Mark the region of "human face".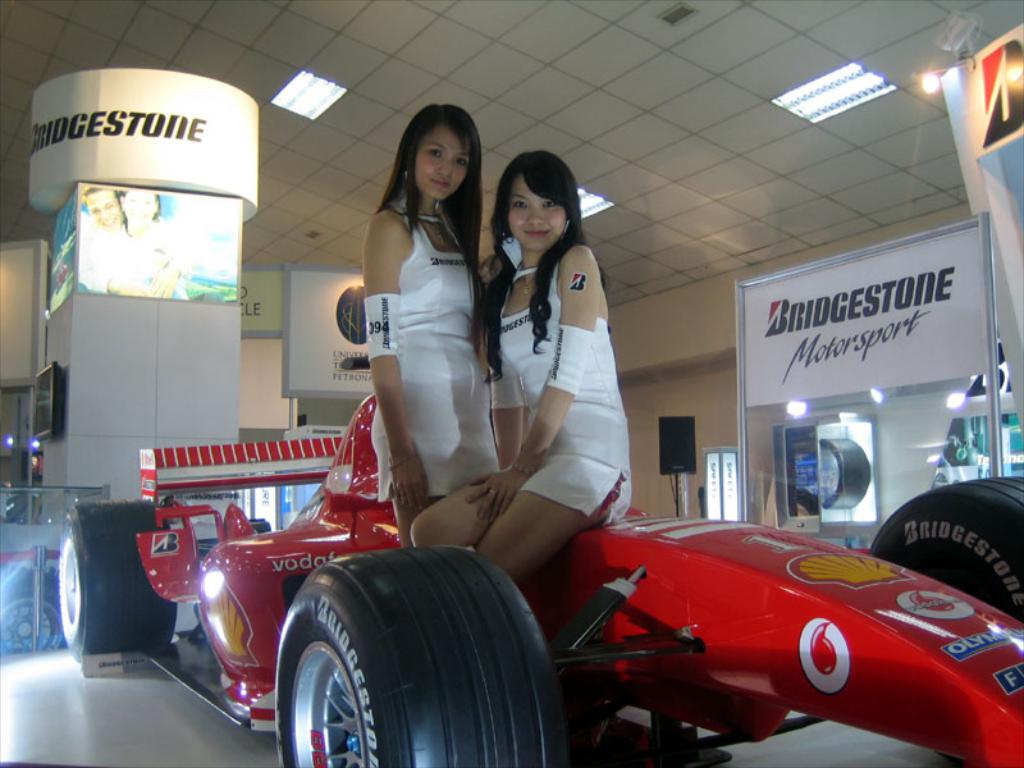
Region: BBox(413, 122, 474, 202).
